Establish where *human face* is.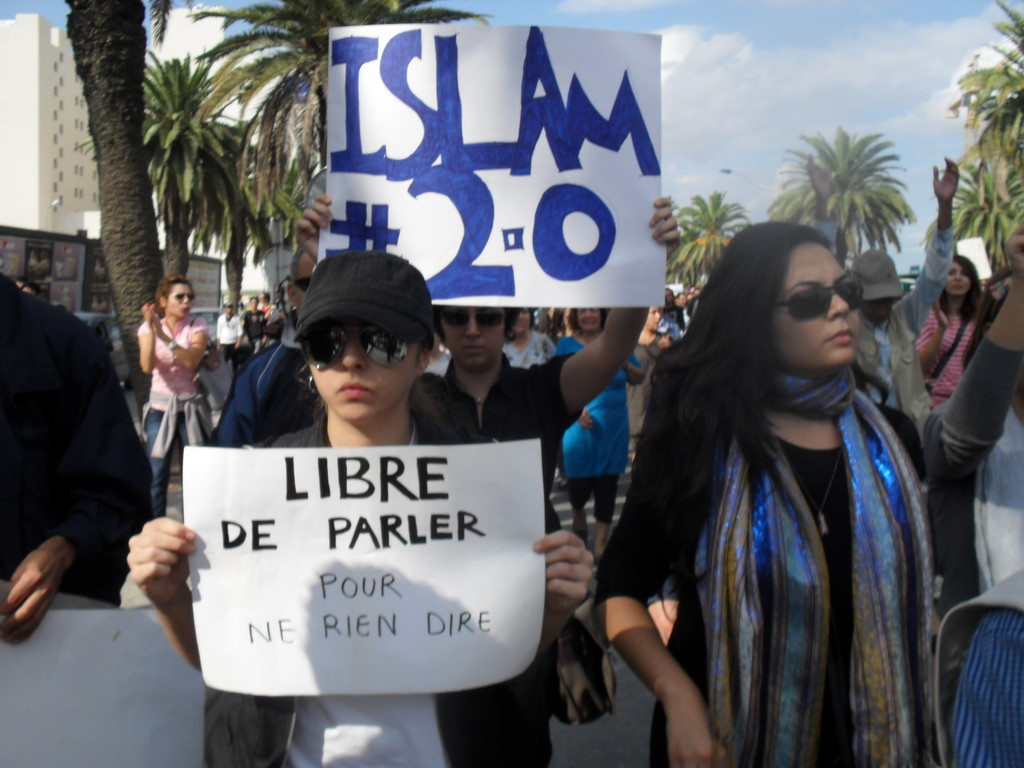
Established at BBox(575, 309, 598, 331).
